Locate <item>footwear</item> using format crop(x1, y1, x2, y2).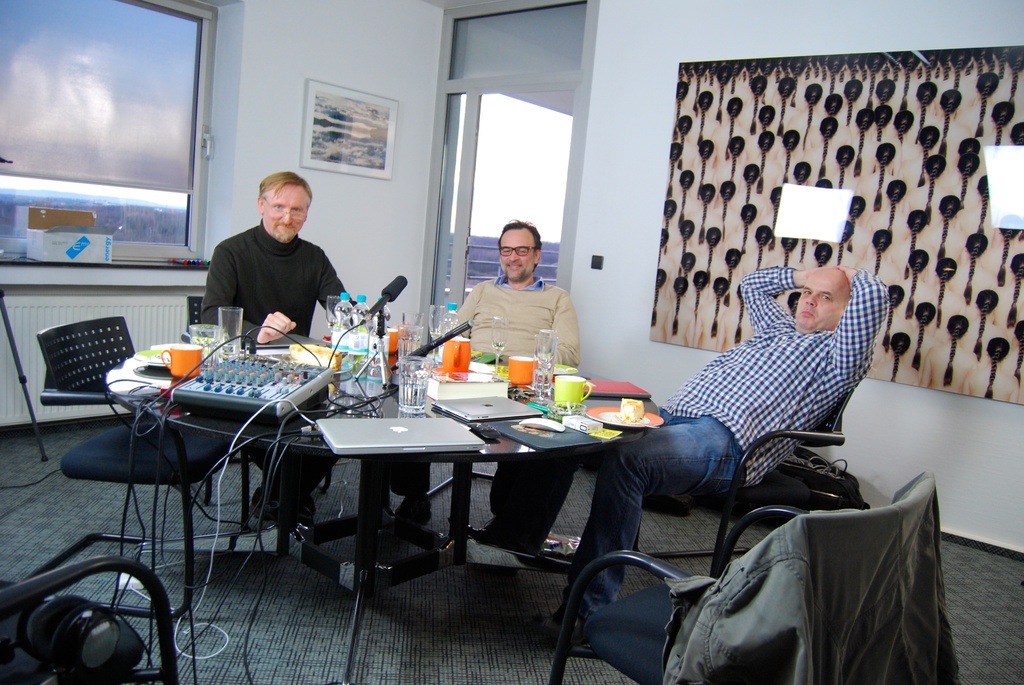
crop(246, 488, 278, 519).
